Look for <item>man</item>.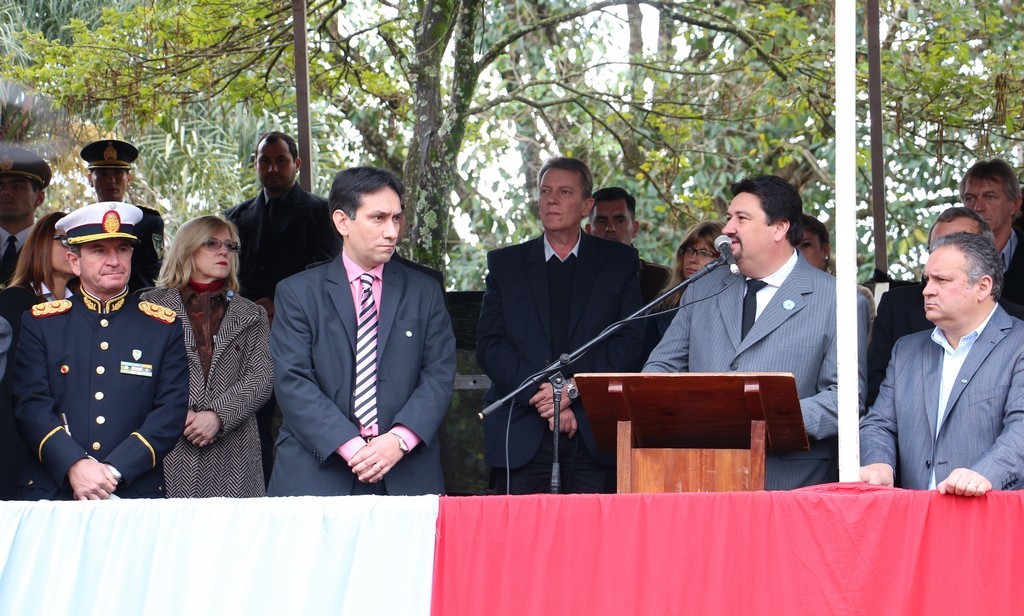
Found: 0,128,73,514.
